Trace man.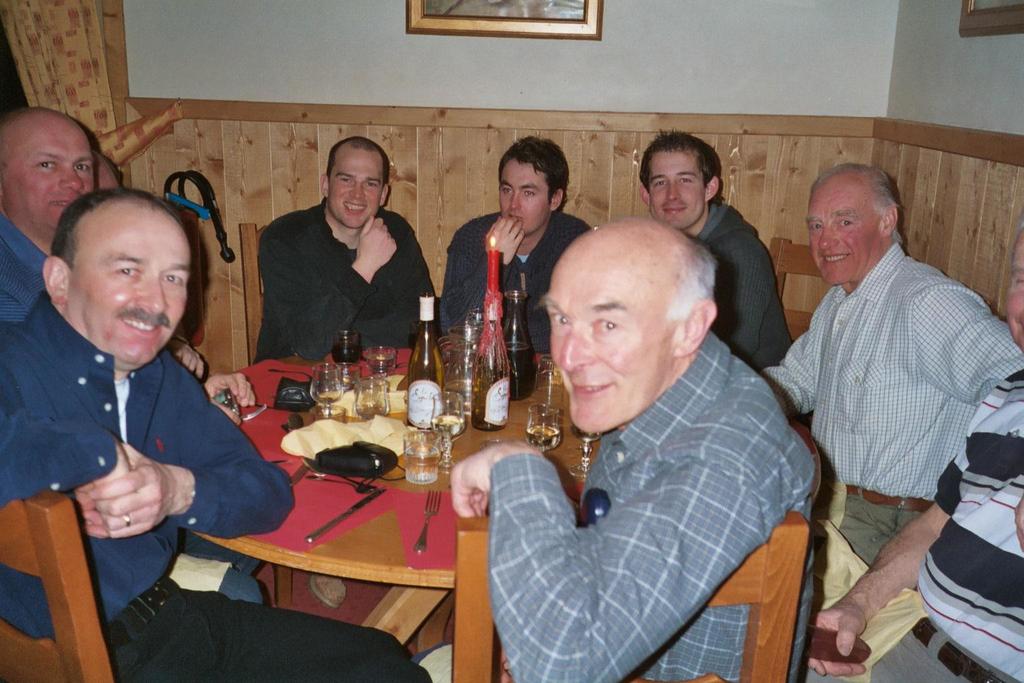
Traced to box(797, 213, 1023, 682).
